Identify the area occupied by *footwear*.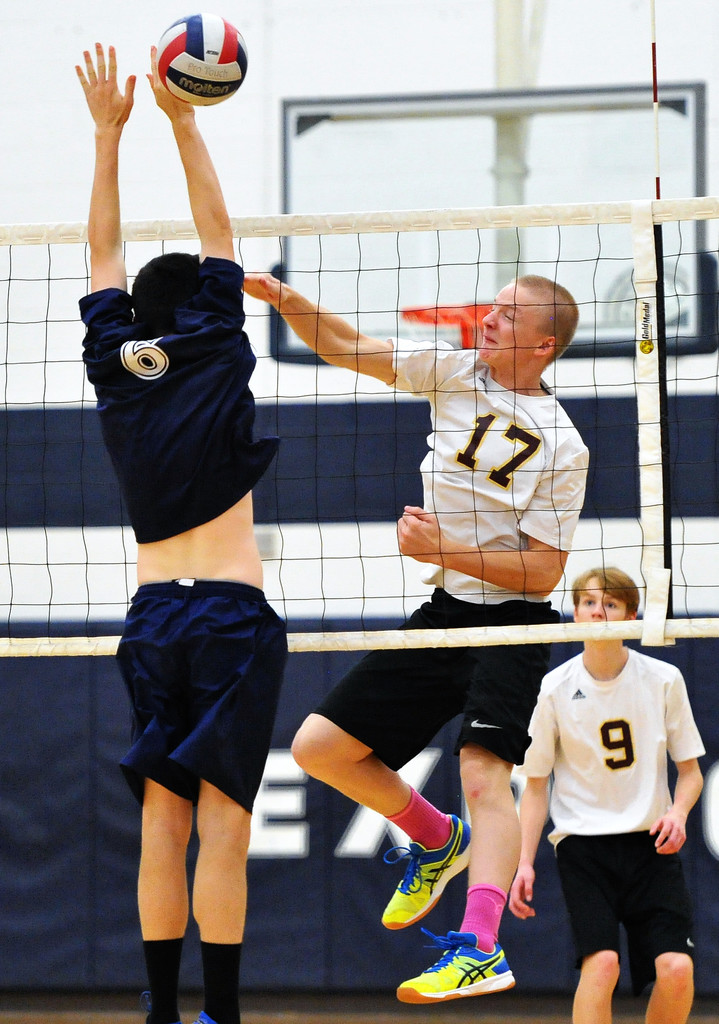
Area: x1=377 y1=817 x2=494 y2=927.
